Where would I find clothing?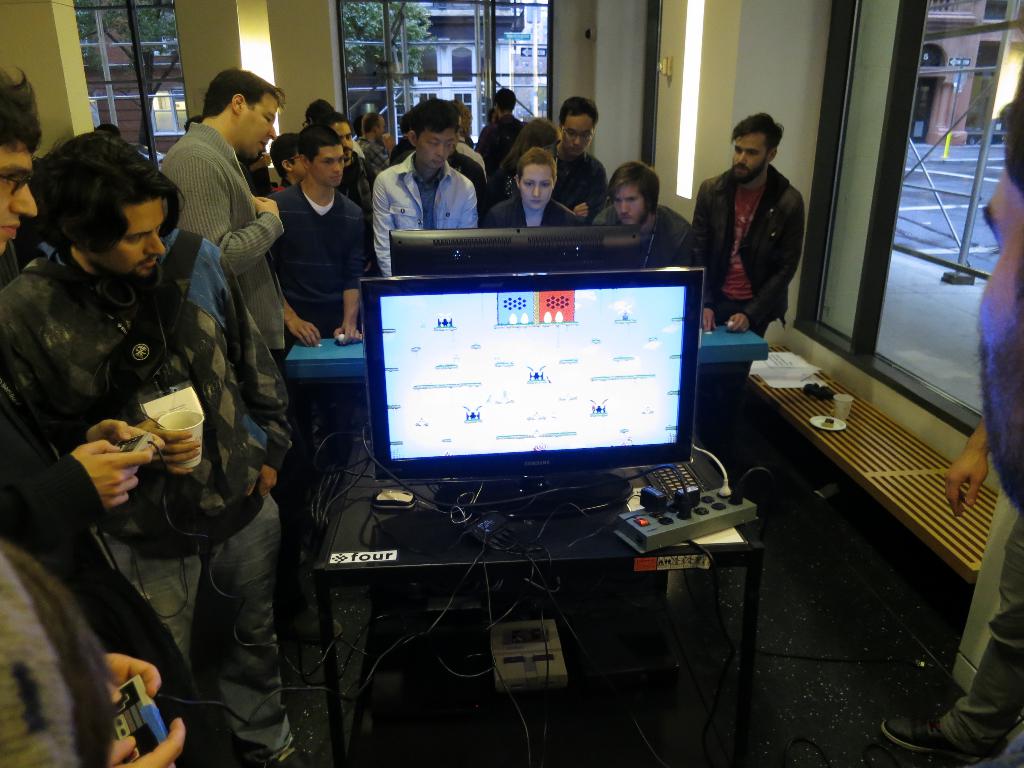
At box=[975, 156, 1023, 494].
